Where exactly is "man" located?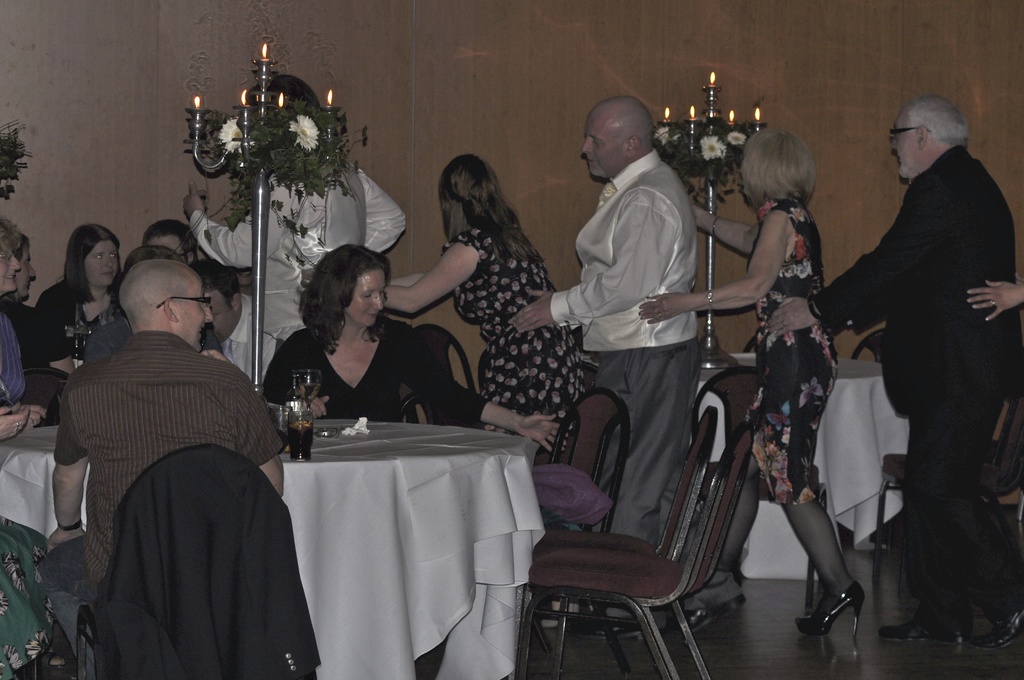
Its bounding box is [513, 93, 741, 644].
